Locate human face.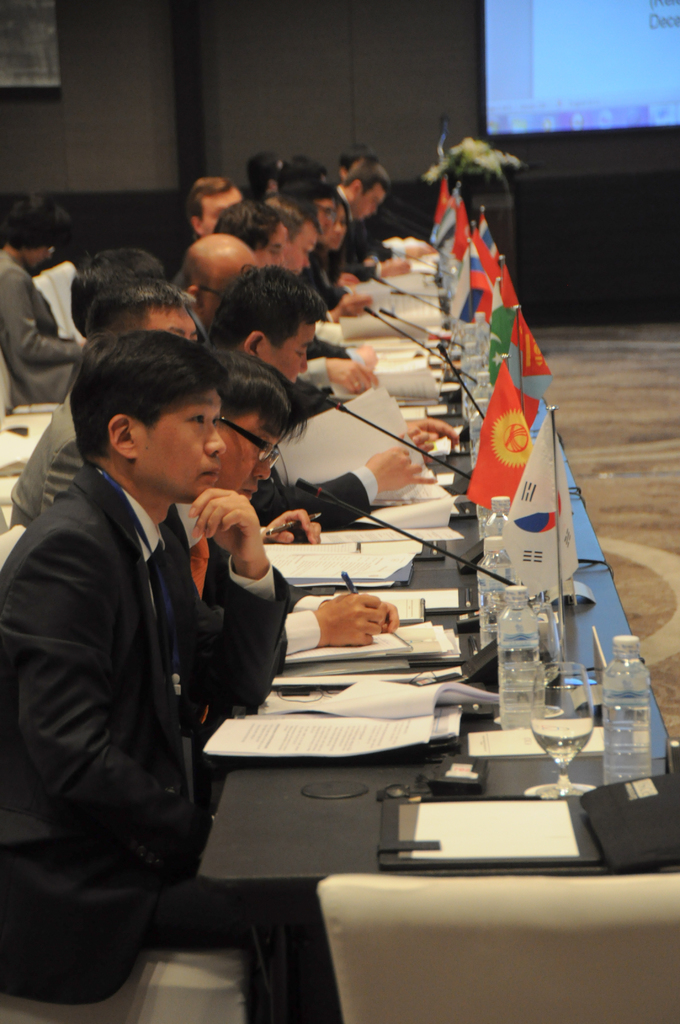
Bounding box: 264, 316, 309, 384.
